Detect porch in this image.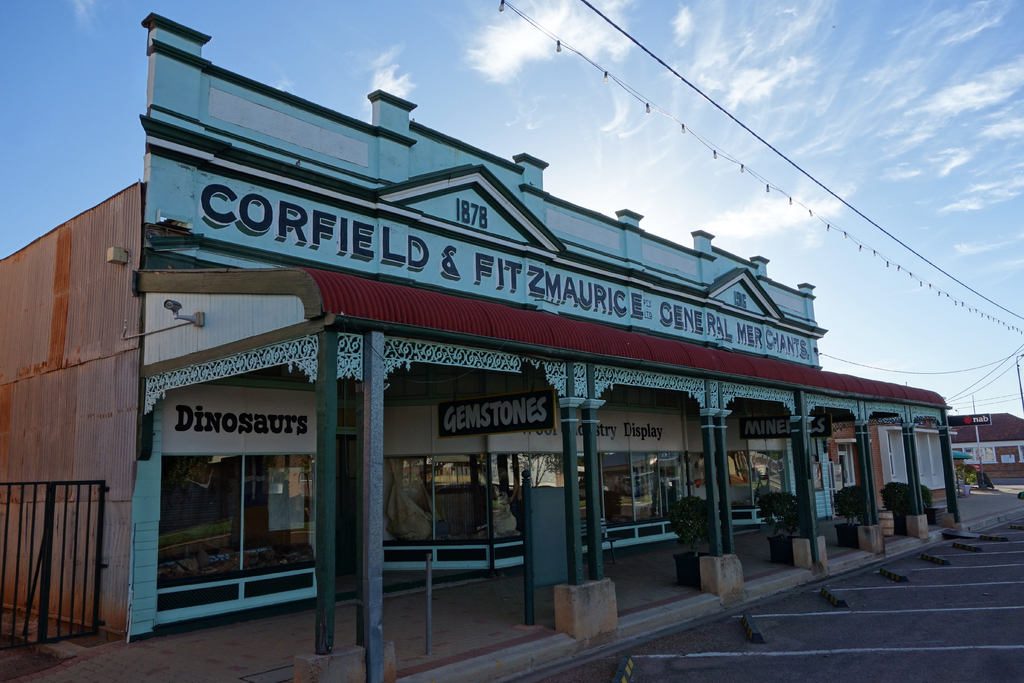
Detection: 726,497,832,578.
